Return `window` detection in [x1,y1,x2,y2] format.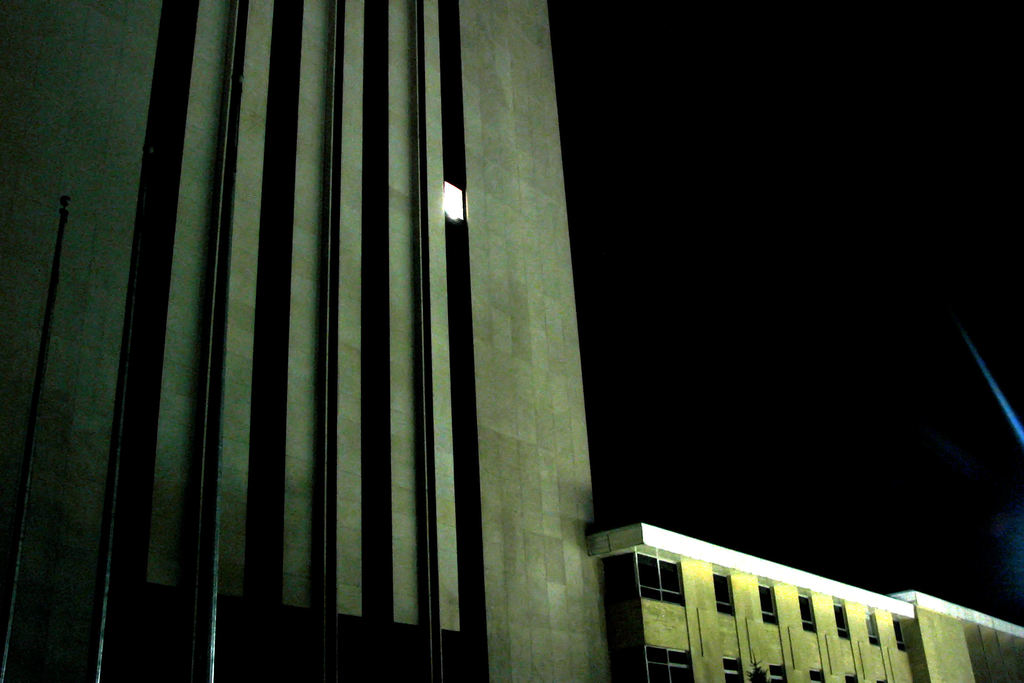
[644,647,695,682].
